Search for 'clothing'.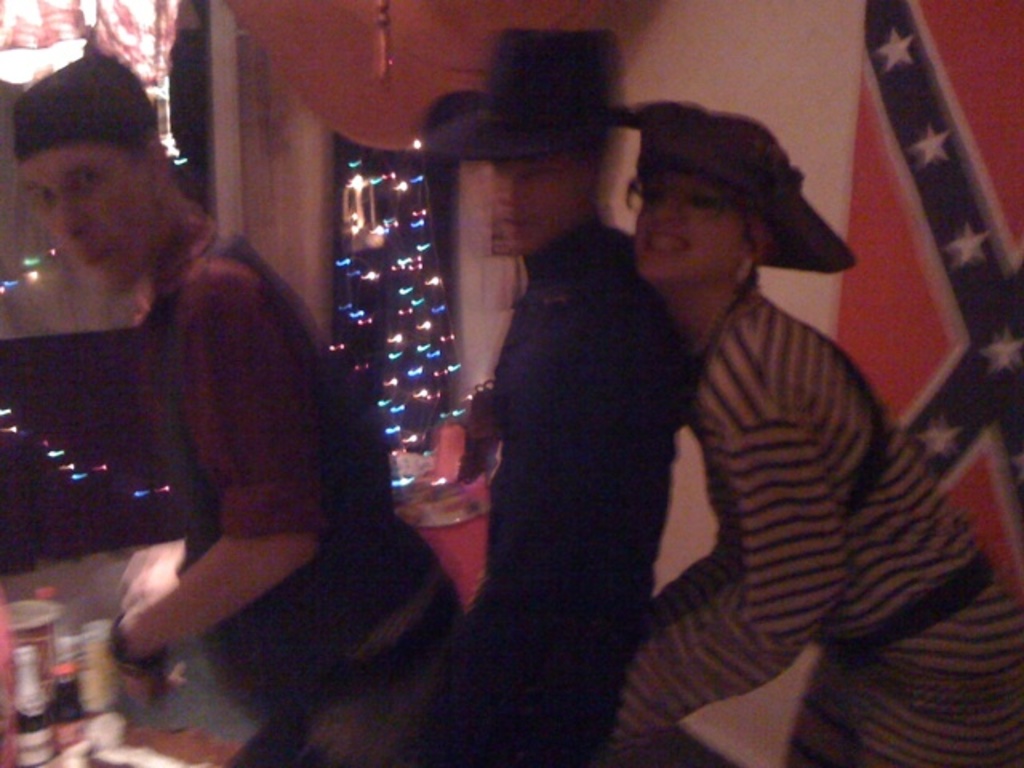
Found at 469, 229, 710, 766.
